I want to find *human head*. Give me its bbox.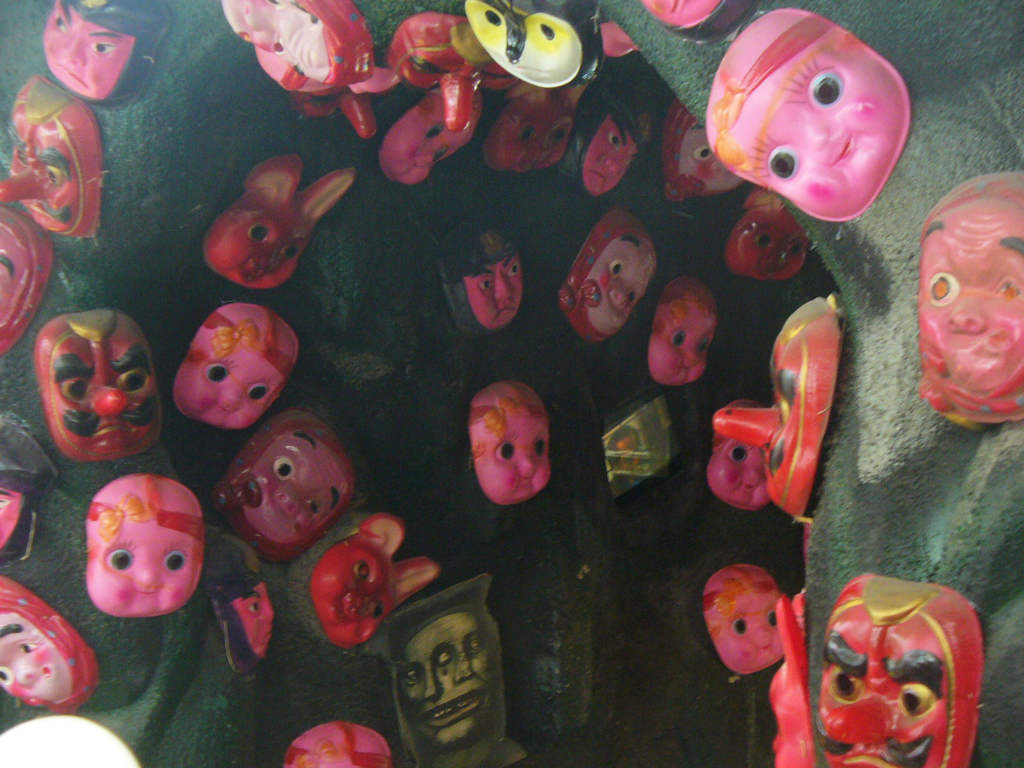
{"x1": 717, "y1": 300, "x2": 843, "y2": 527}.
